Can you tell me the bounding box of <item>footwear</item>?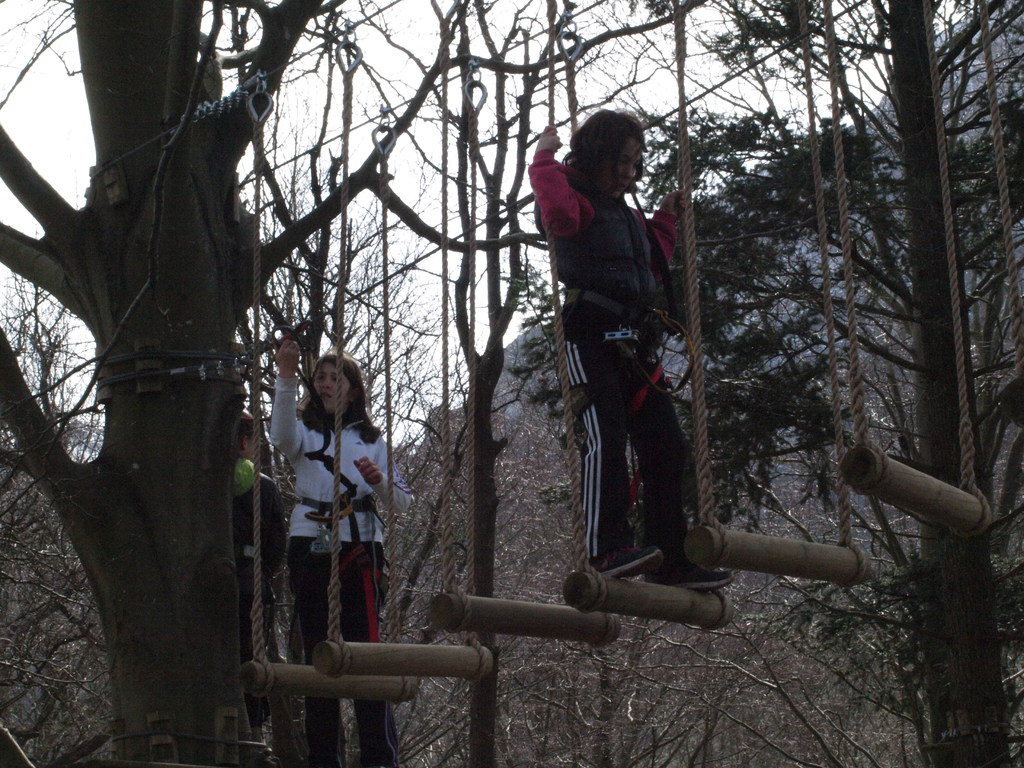
select_region(580, 541, 668, 583).
